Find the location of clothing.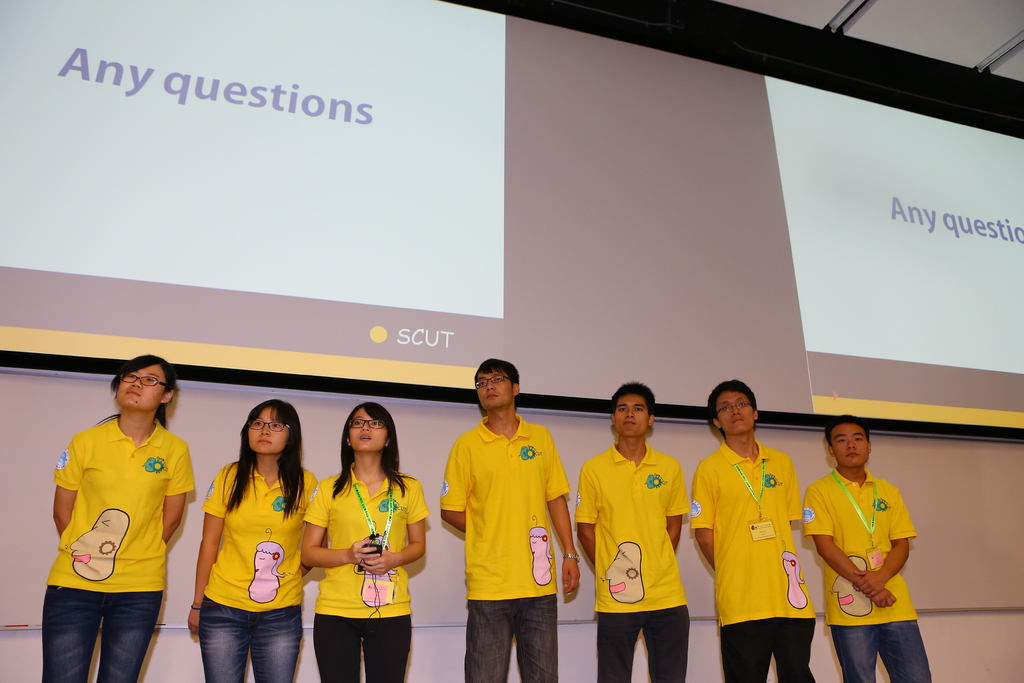
Location: rect(35, 589, 148, 682).
